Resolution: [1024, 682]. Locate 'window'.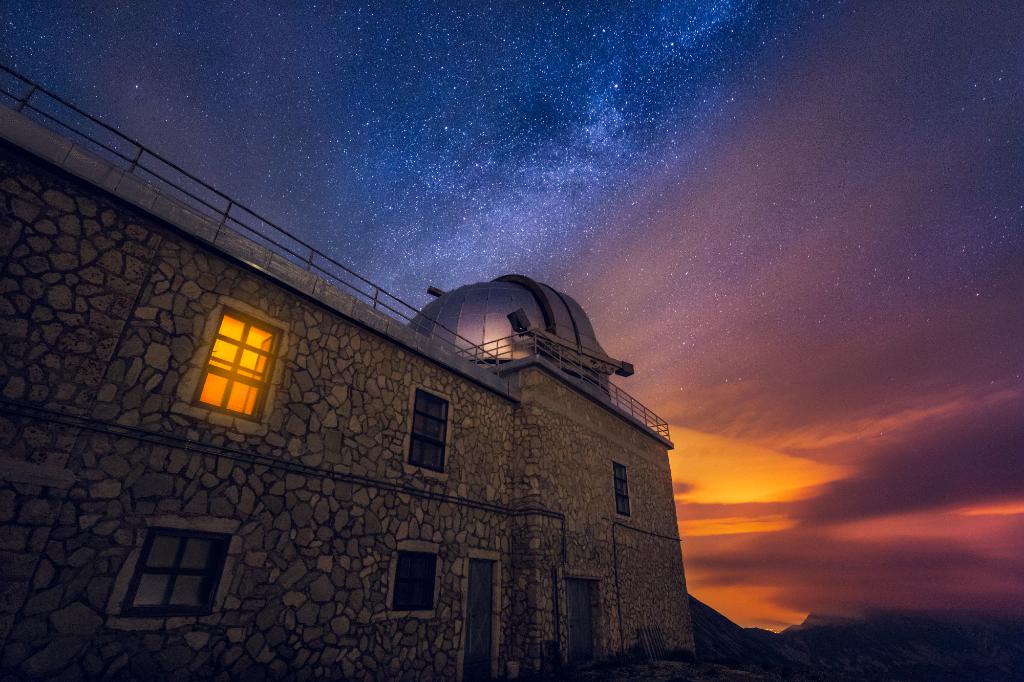
pyautogui.locateOnScreen(195, 306, 278, 416).
